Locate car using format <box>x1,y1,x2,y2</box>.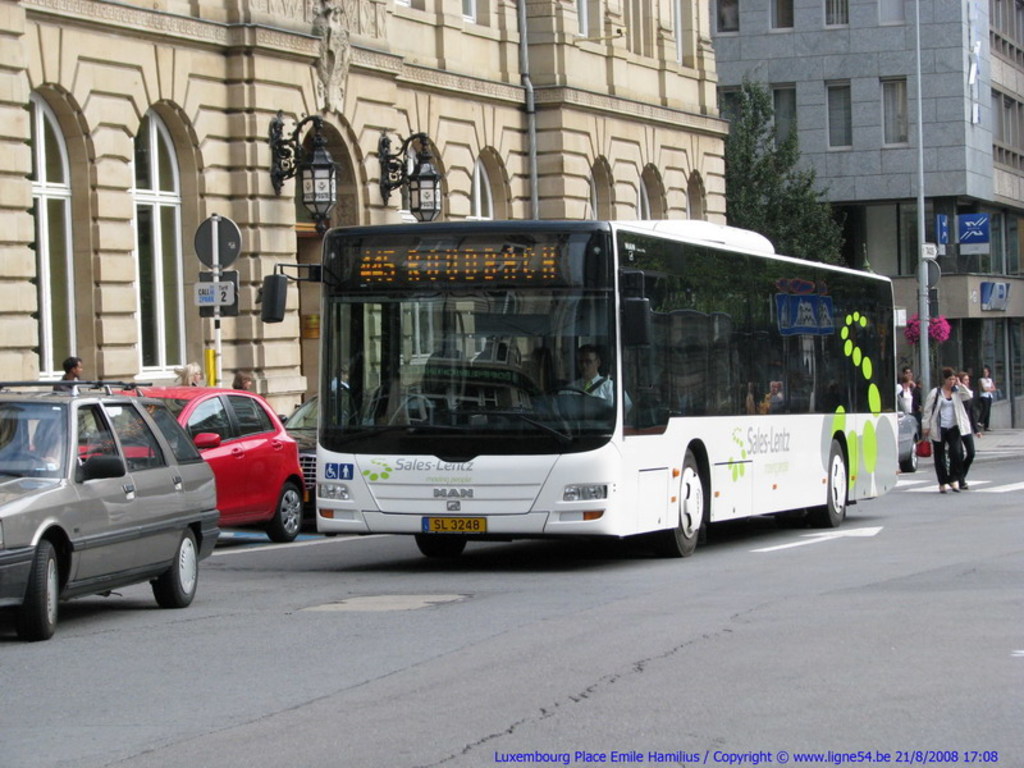
<box>278,404,330,512</box>.
